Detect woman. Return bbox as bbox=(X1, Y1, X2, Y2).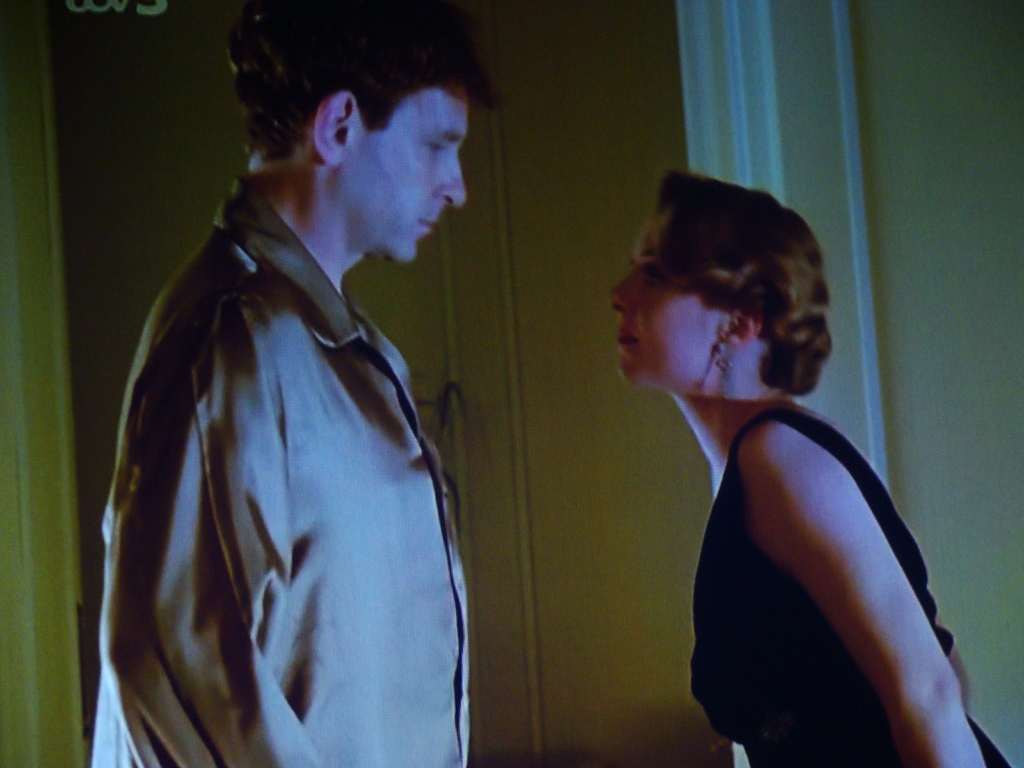
bbox=(576, 164, 980, 767).
